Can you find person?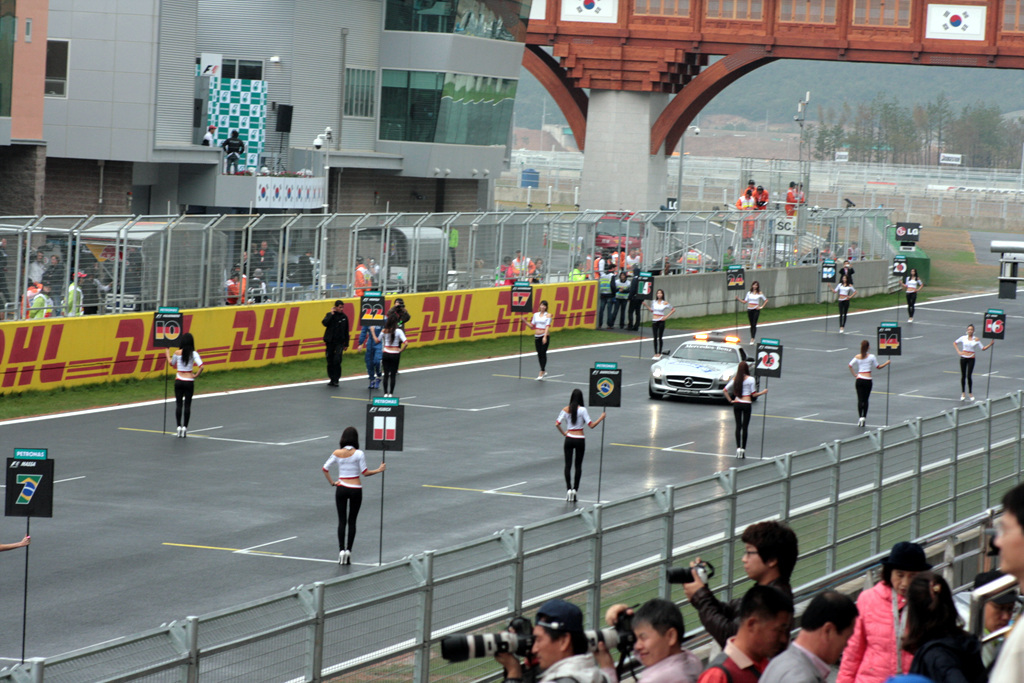
Yes, bounding box: left=845, top=337, right=892, bottom=426.
